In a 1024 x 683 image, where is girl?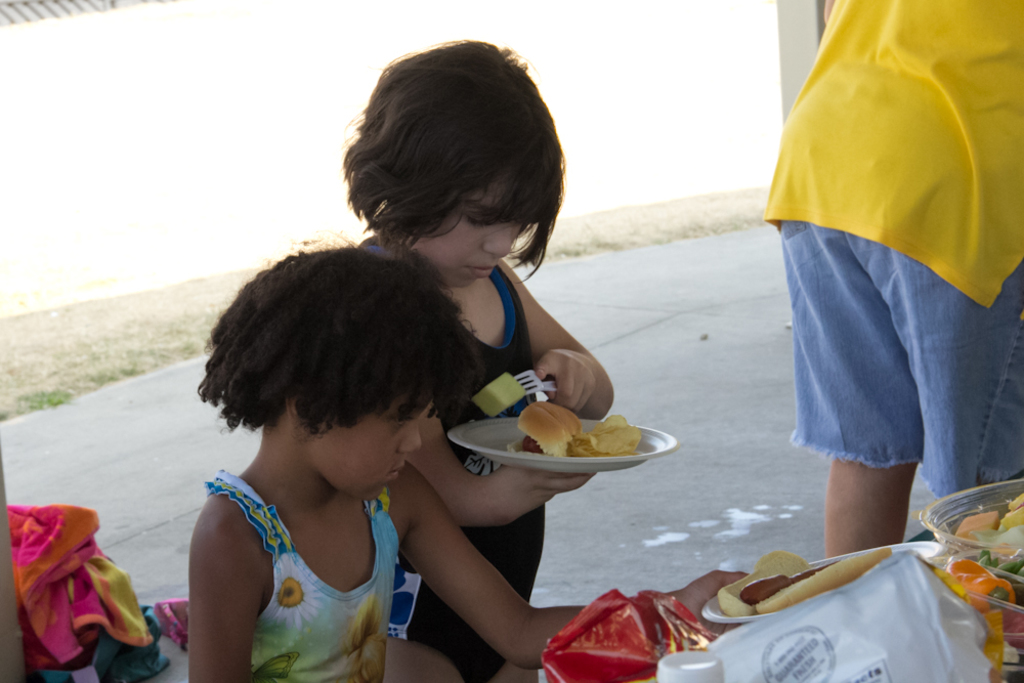
183, 242, 751, 682.
